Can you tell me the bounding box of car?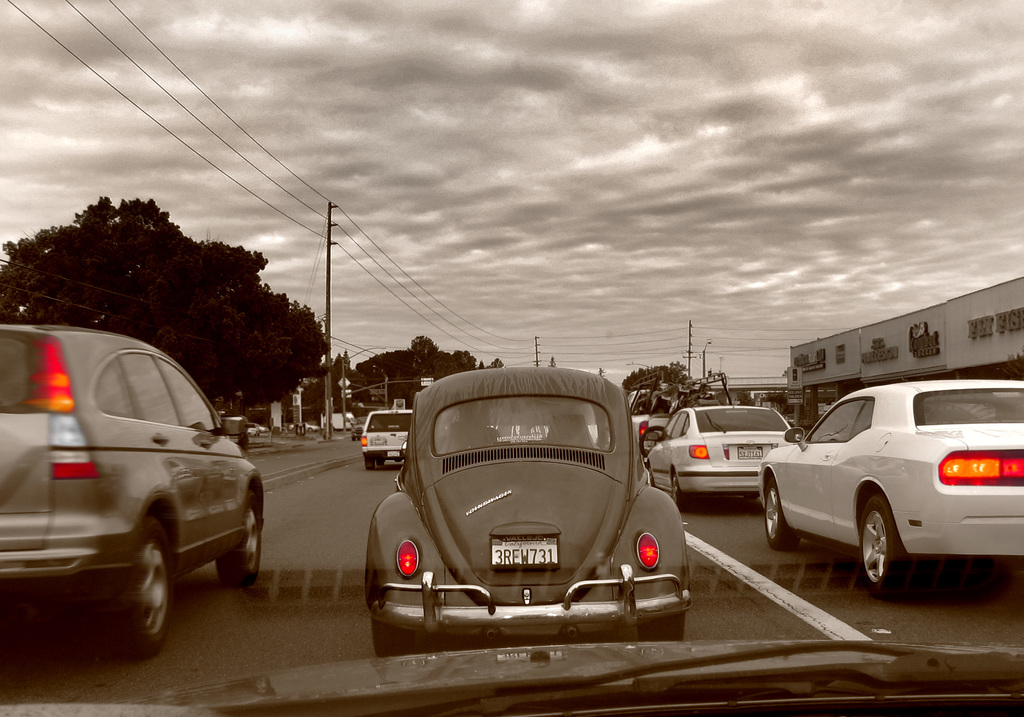
{"left": 231, "top": 424, "right": 255, "bottom": 437}.
